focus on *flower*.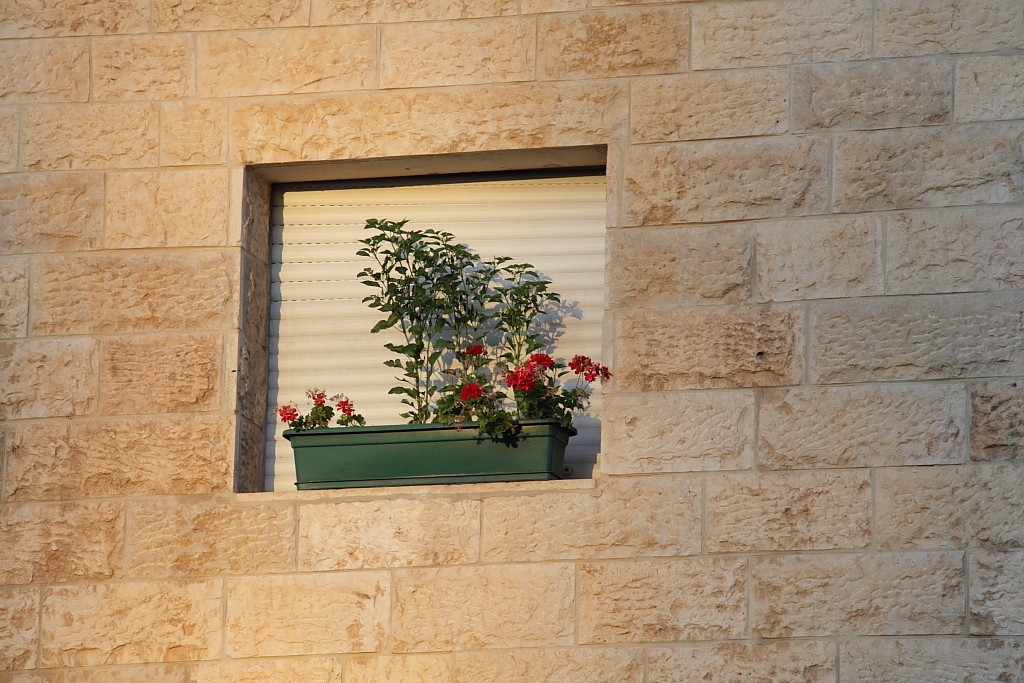
Focused at (509,363,529,393).
